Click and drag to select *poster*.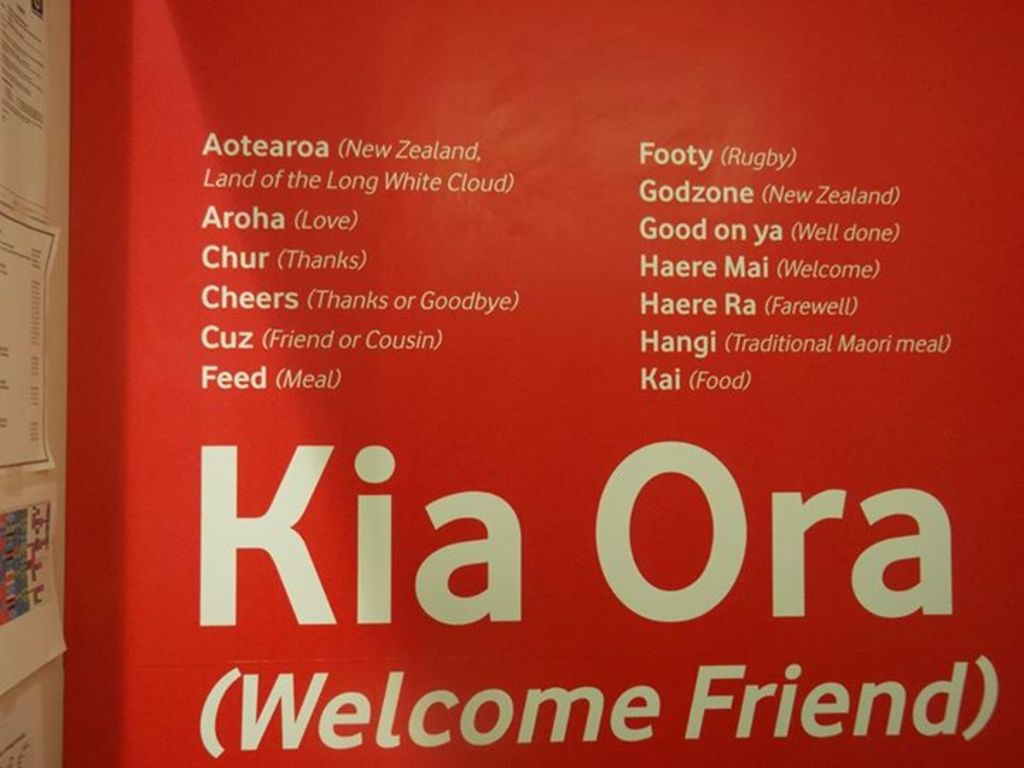
Selection: (0, 208, 58, 484).
